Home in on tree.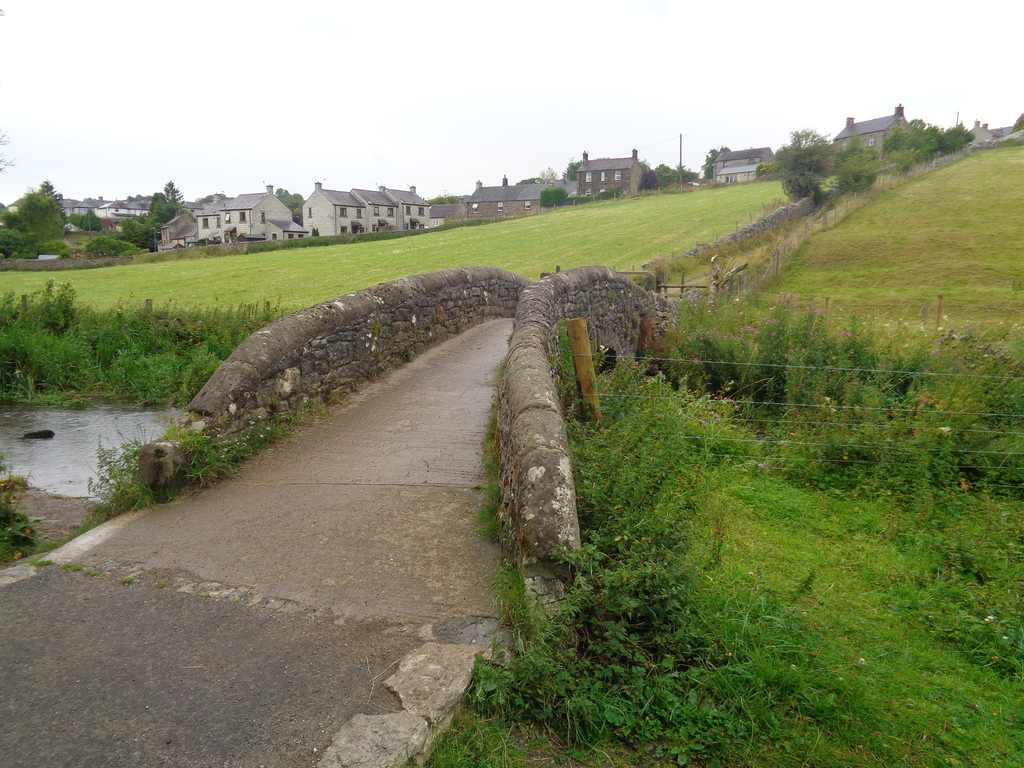
Homed in at 767/125/837/209.
